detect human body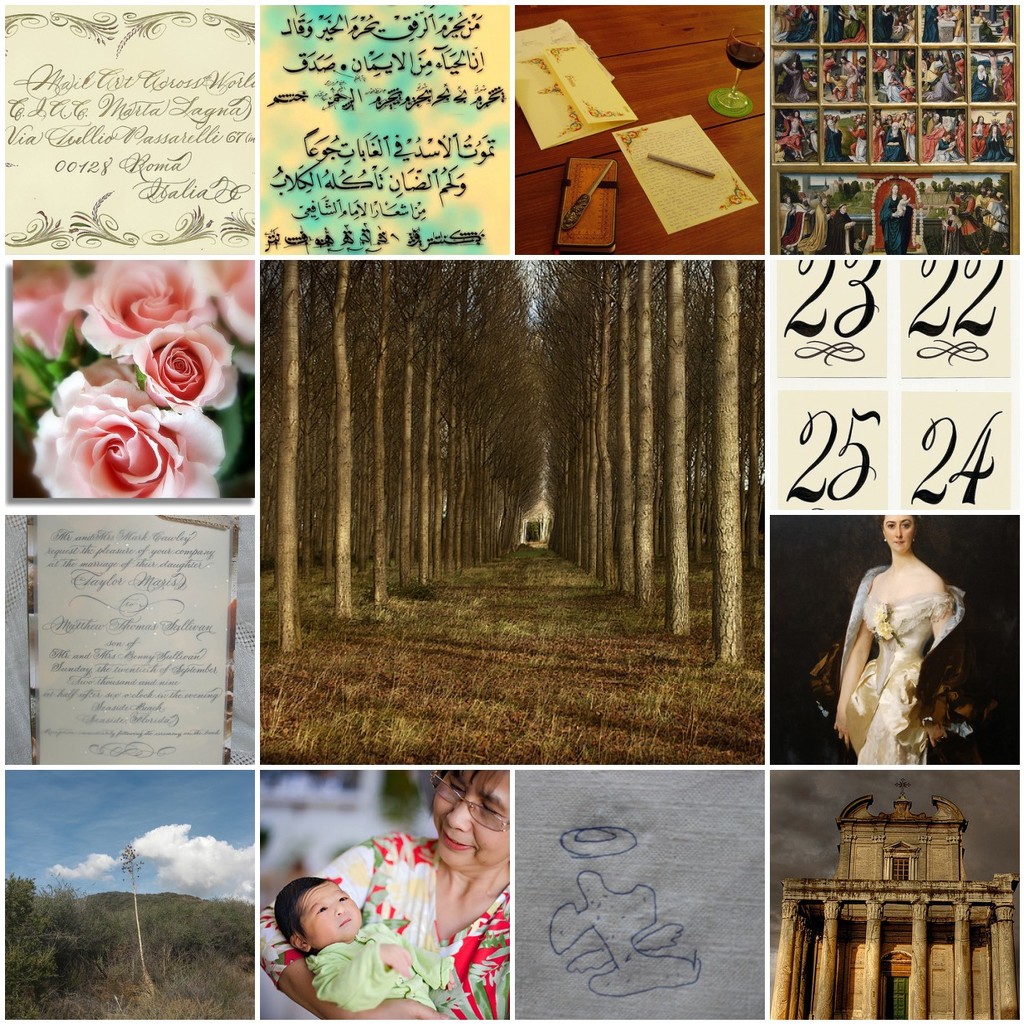
bbox(247, 773, 506, 1021)
